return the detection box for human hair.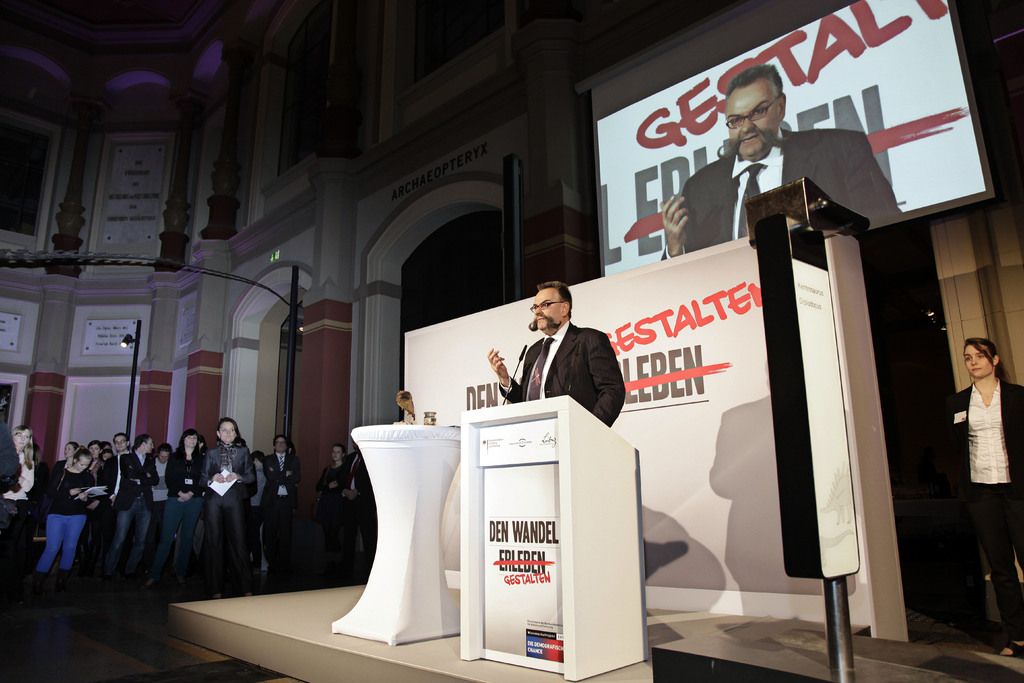
BBox(13, 427, 36, 468).
